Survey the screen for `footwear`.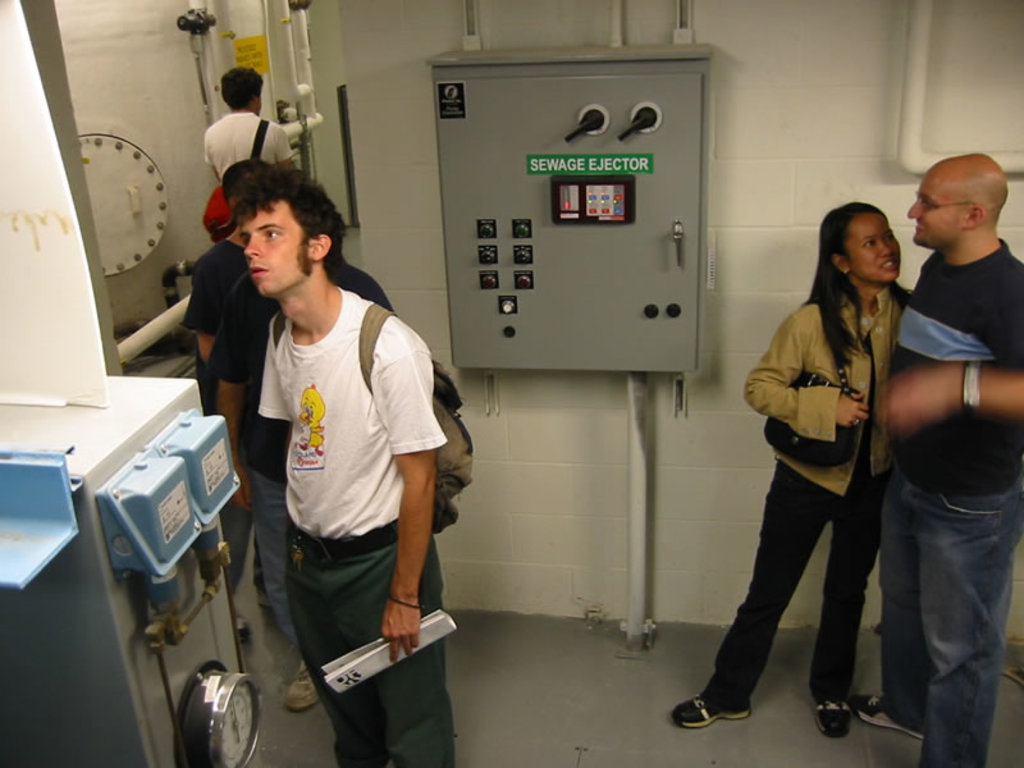
Survey found: detection(852, 691, 924, 739).
